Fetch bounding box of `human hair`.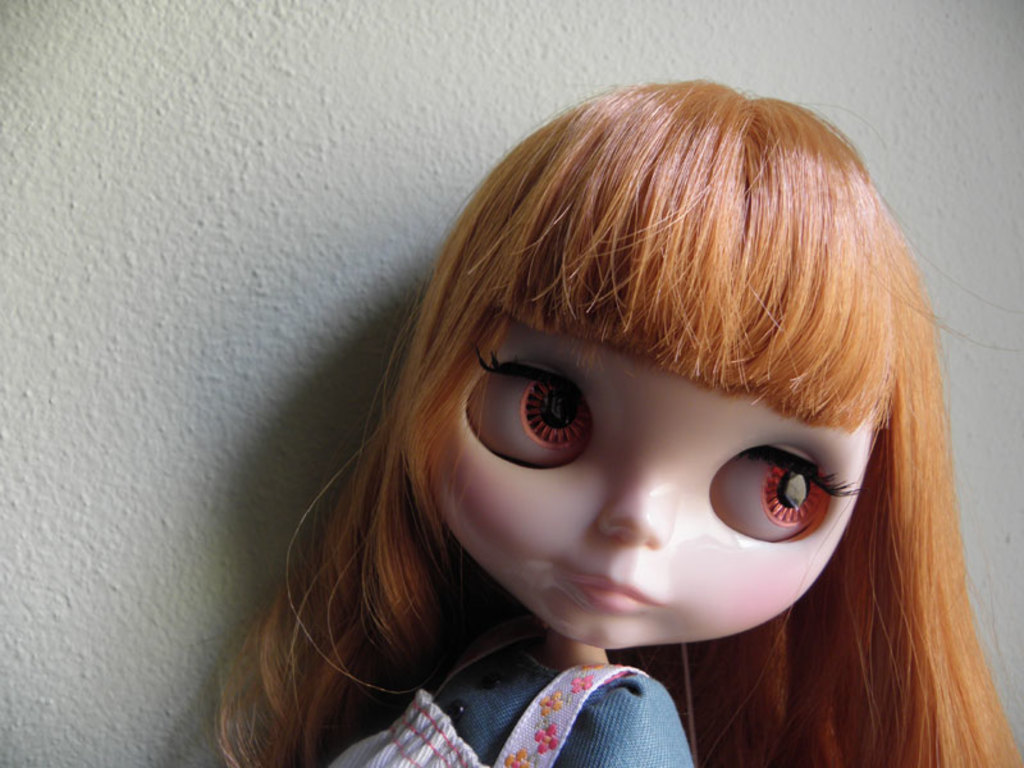
Bbox: rect(215, 77, 1020, 765).
